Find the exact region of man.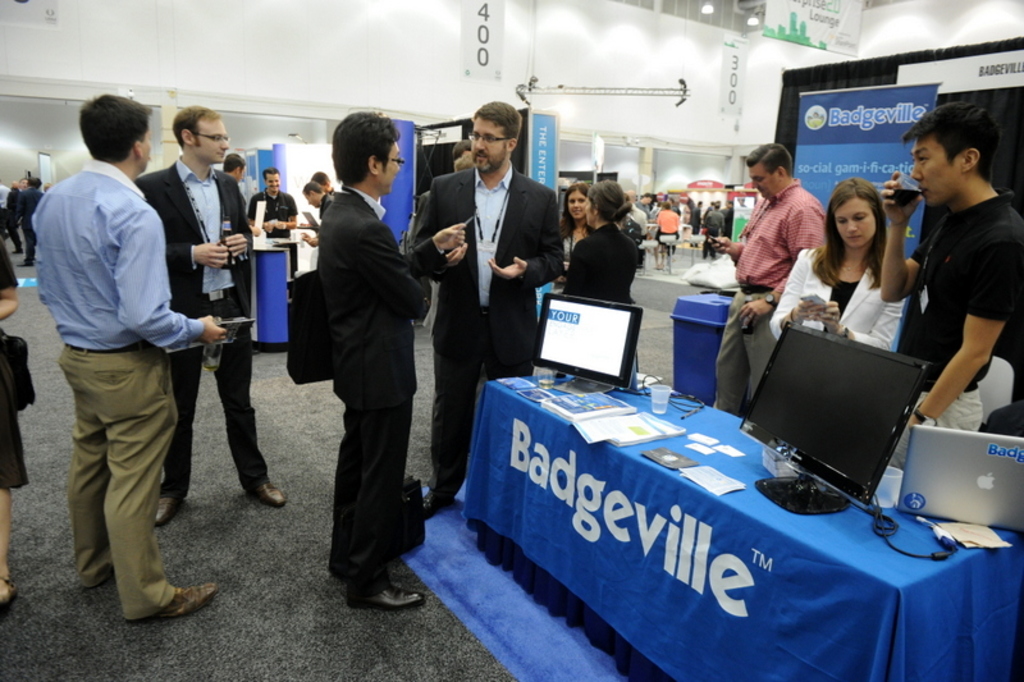
Exact region: 320 171 340 203.
